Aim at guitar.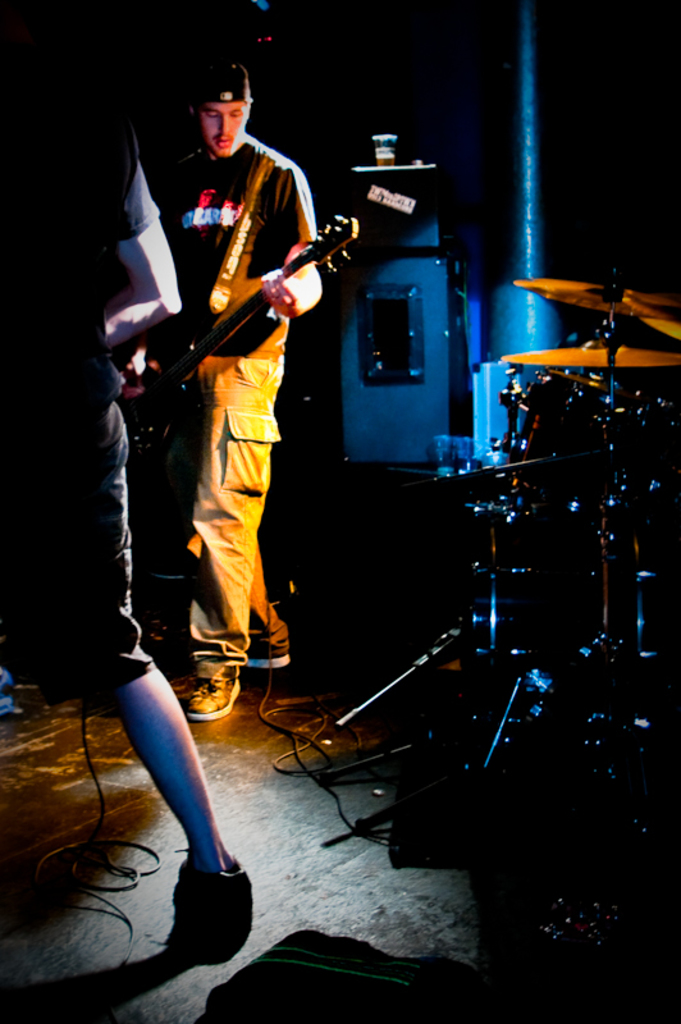
Aimed at bbox=(118, 196, 366, 468).
